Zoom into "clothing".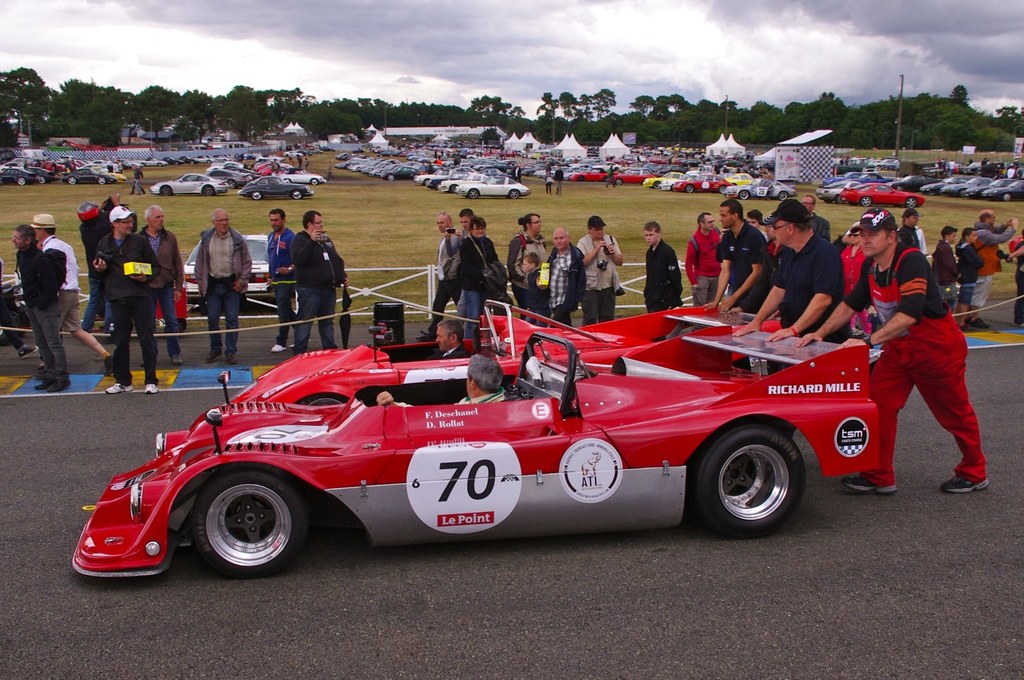
Zoom target: box=[896, 220, 924, 256].
